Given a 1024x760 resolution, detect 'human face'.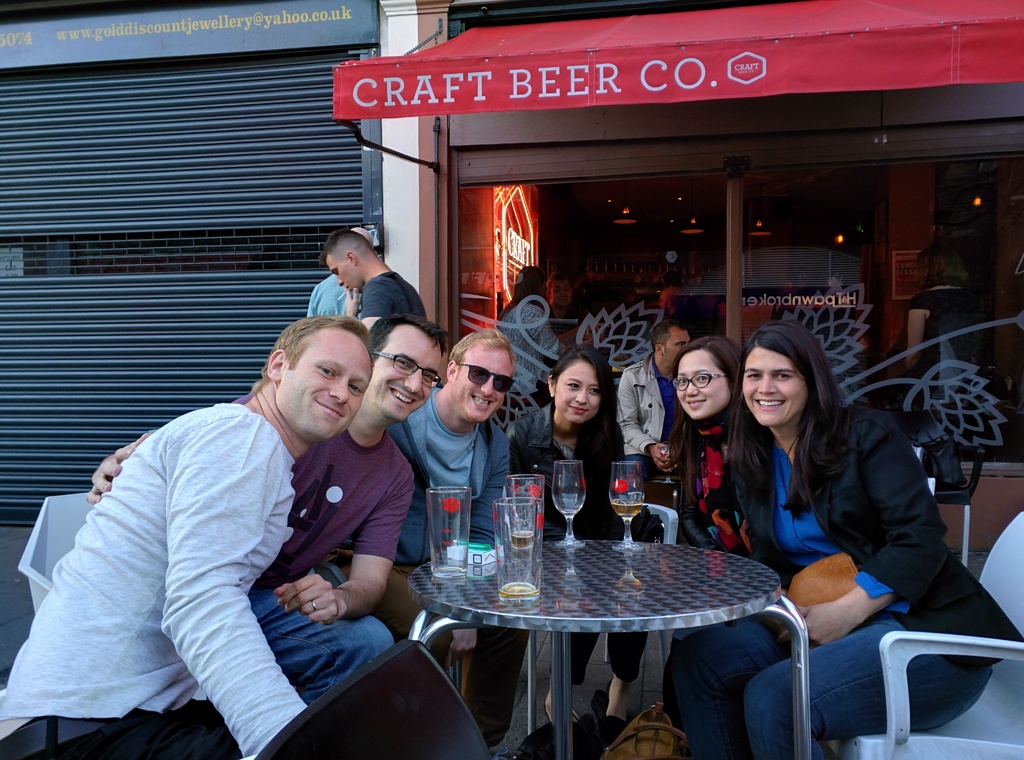
(660, 325, 689, 369).
